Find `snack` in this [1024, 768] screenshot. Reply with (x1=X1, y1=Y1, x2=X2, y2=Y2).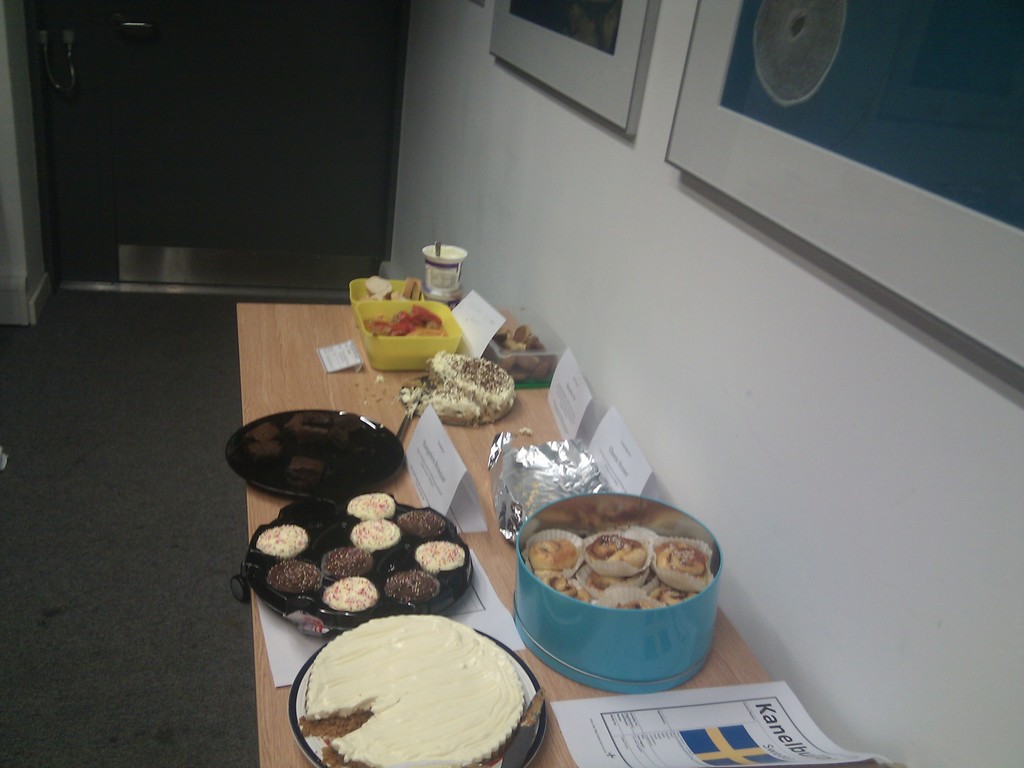
(x1=267, y1=557, x2=319, y2=604).
